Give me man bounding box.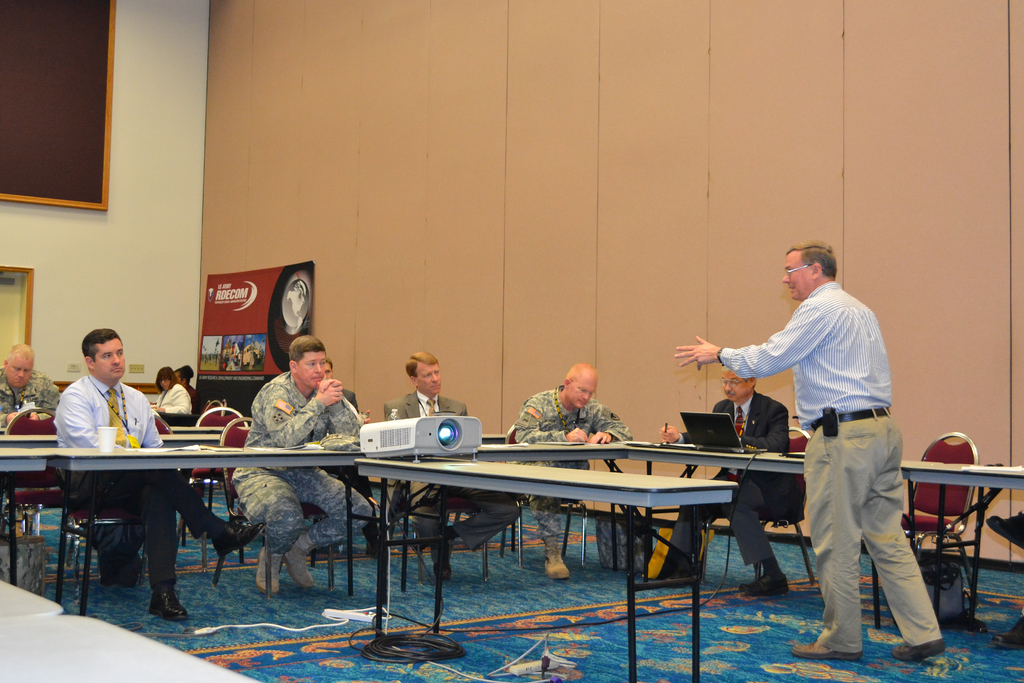
left=234, top=335, right=374, bottom=588.
